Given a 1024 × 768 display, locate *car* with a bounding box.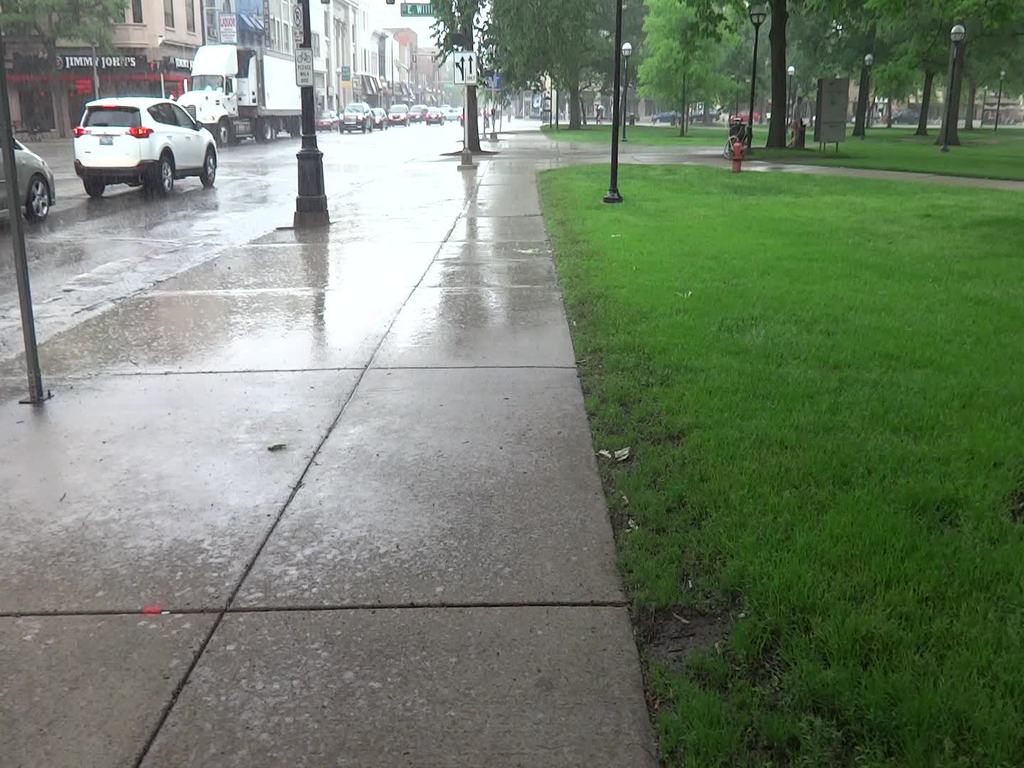
Located: [left=56, top=80, right=213, bottom=185].
